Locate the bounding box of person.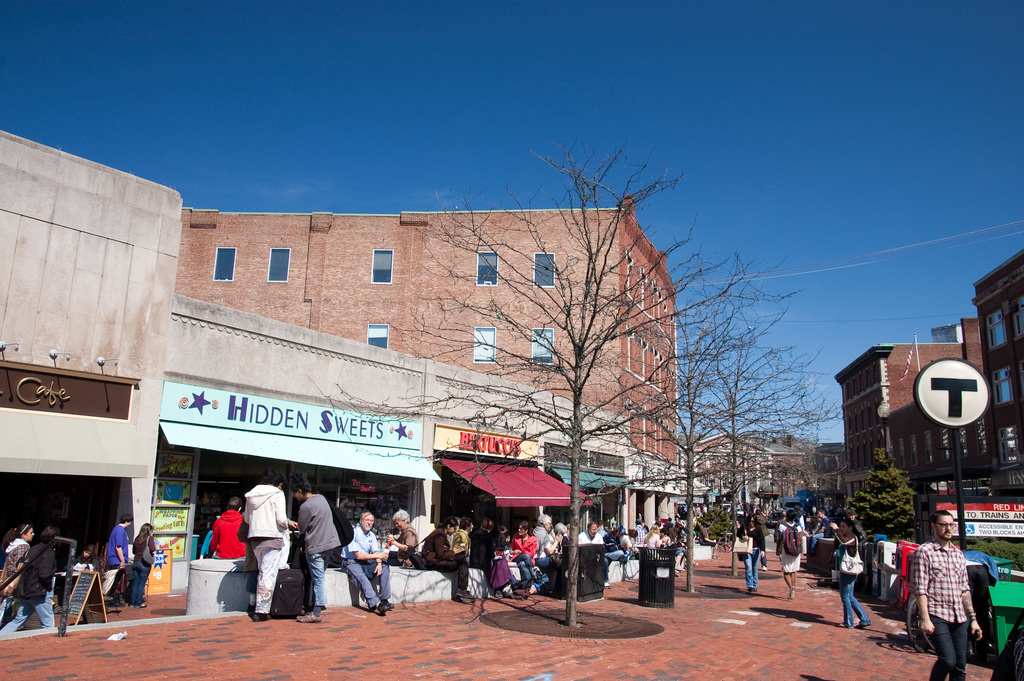
Bounding box: BBox(531, 513, 559, 560).
